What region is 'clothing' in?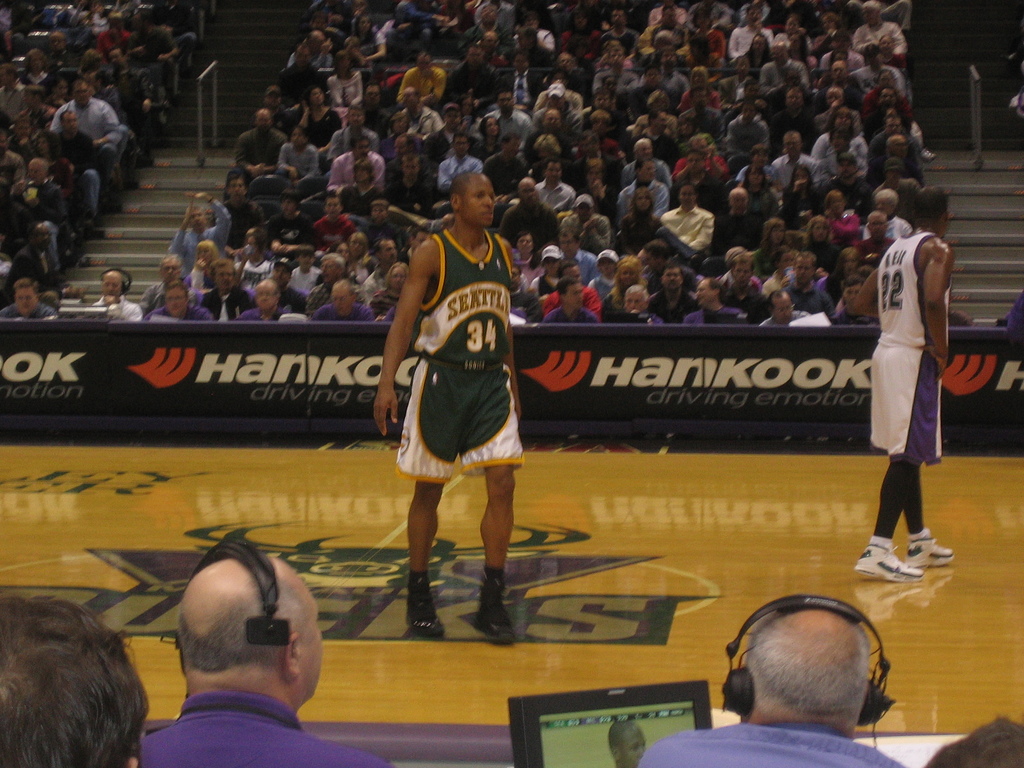
bbox=[451, 54, 502, 106].
